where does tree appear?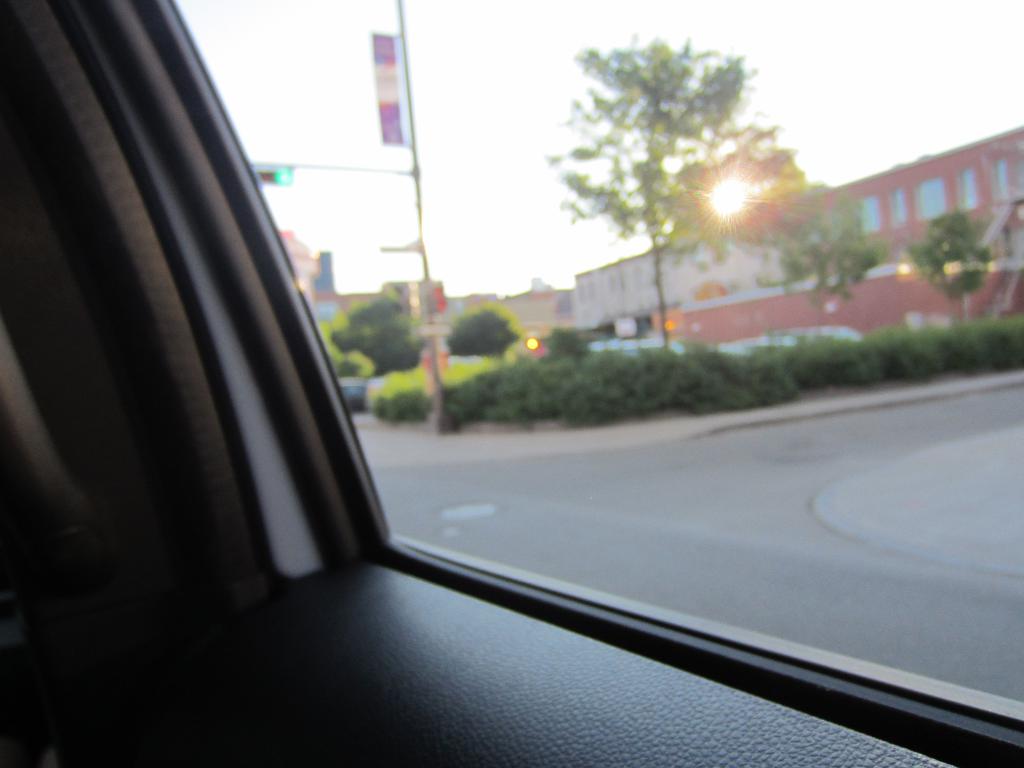
Appears at 445 303 527 358.
